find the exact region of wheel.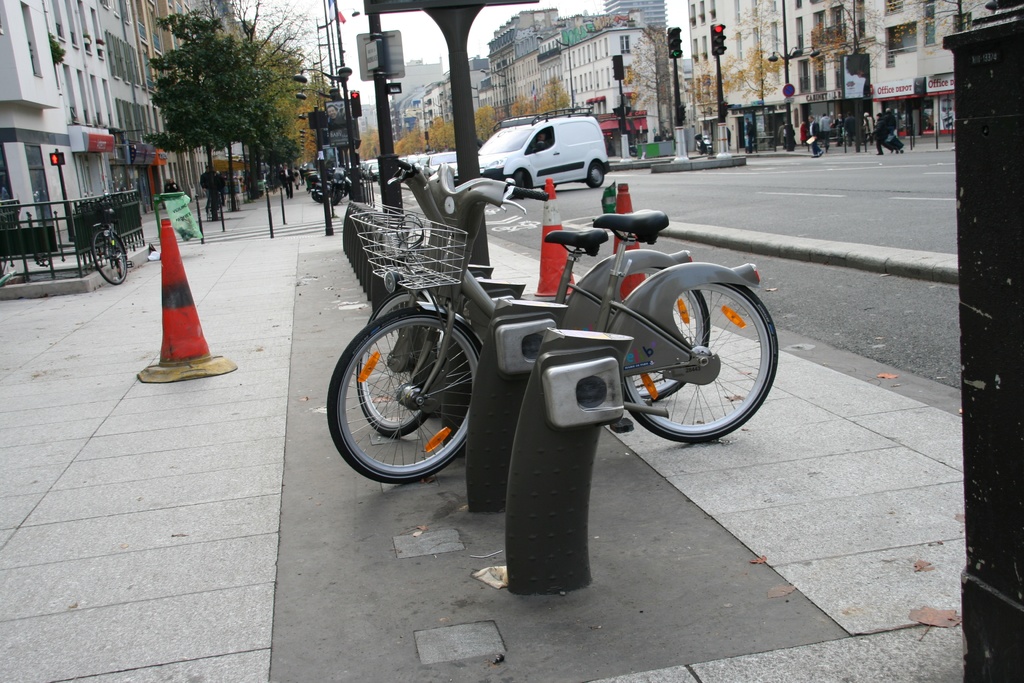
Exact region: <bbox>618, 267, 711, 400</bbox>.
